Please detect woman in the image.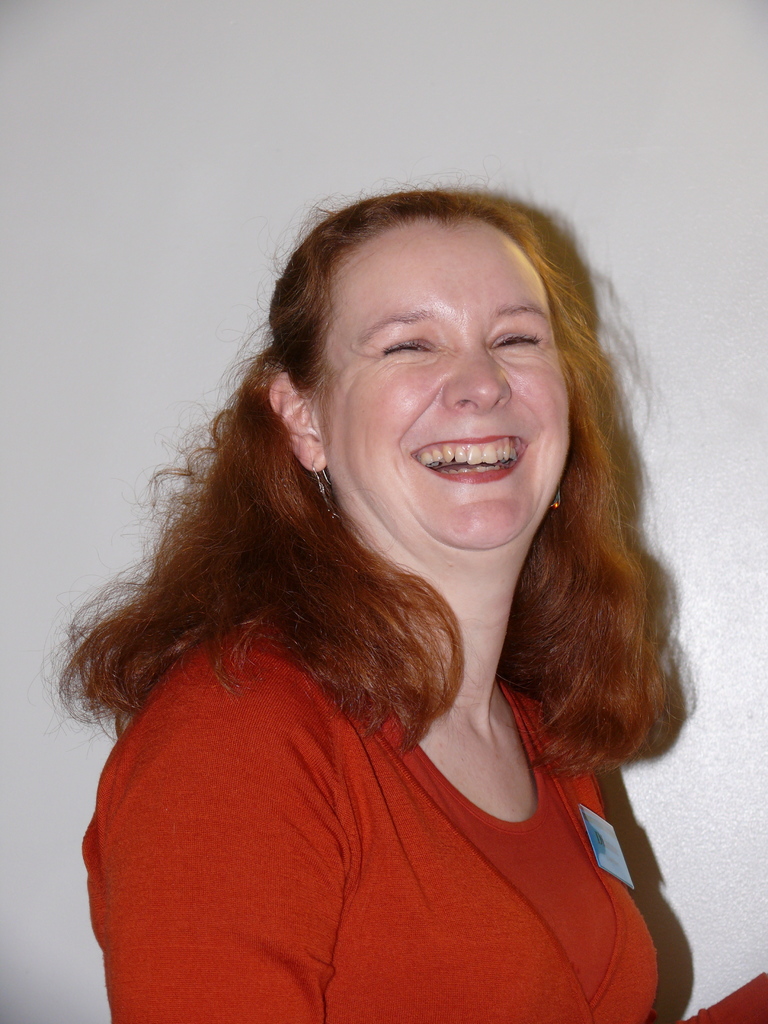
locate(59, 182, 719, 1023).
